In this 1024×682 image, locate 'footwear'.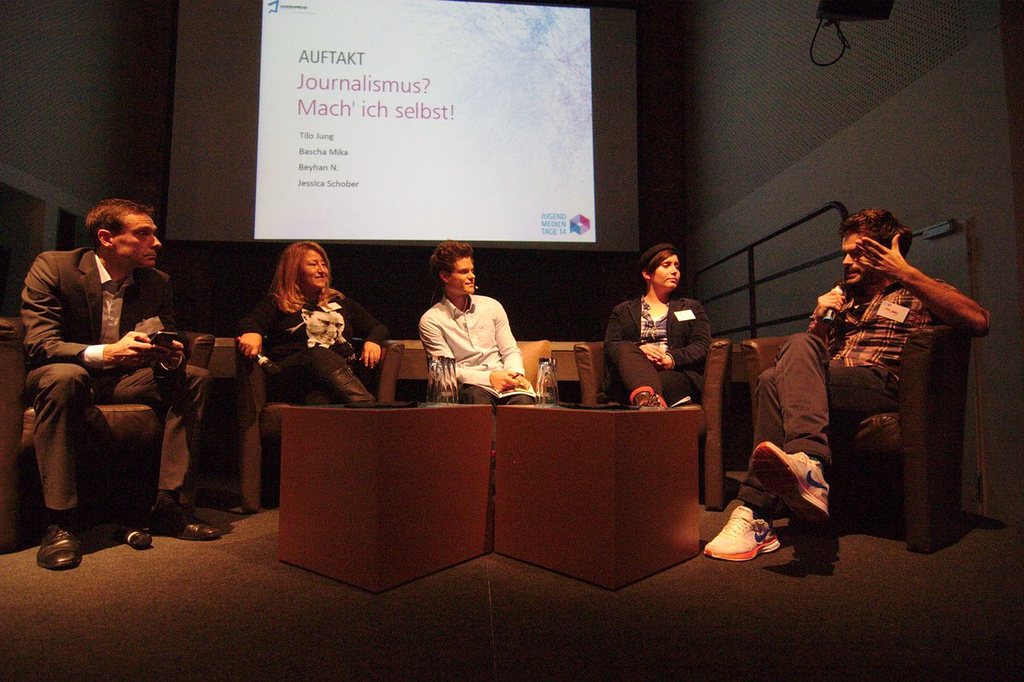
Bounding box: x1=148, y1=507, x2=223, y2=541.
